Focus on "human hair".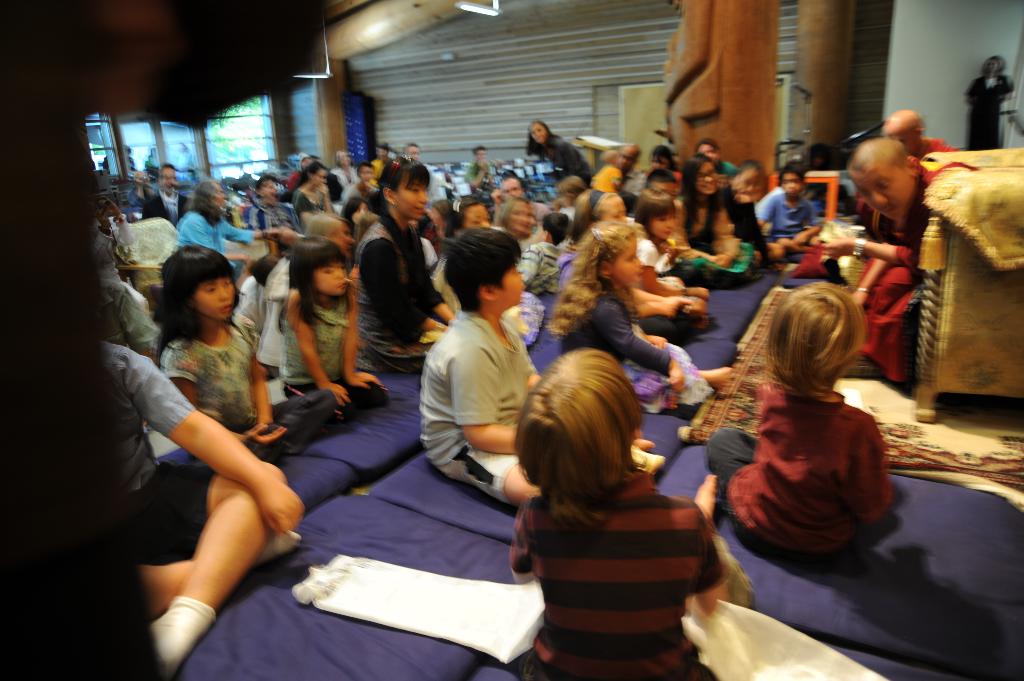
Focused at 497/198/529/225.
